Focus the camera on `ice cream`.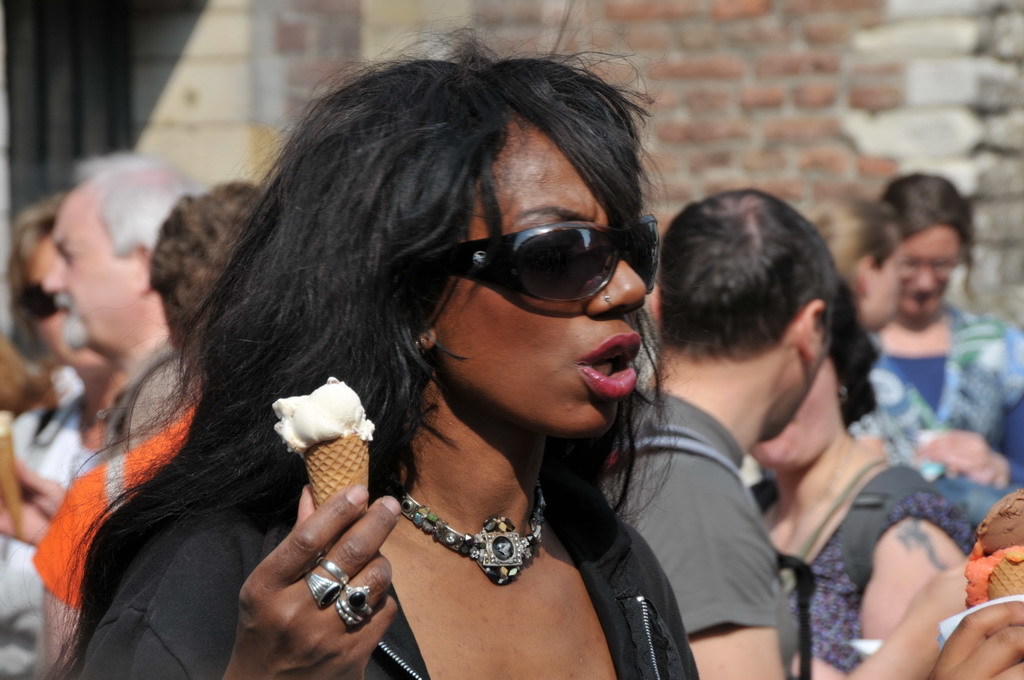
Focus region: region(959, 486, 1023, 607).
